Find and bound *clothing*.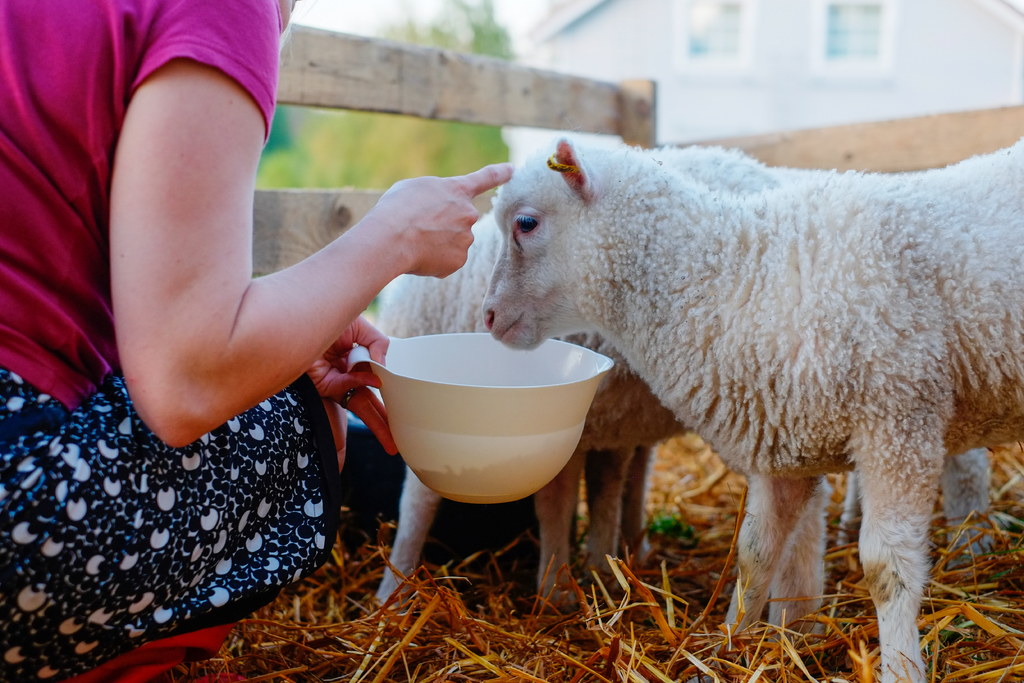
Bound: (x1=1, y1=0, x2=335, y2=682).
